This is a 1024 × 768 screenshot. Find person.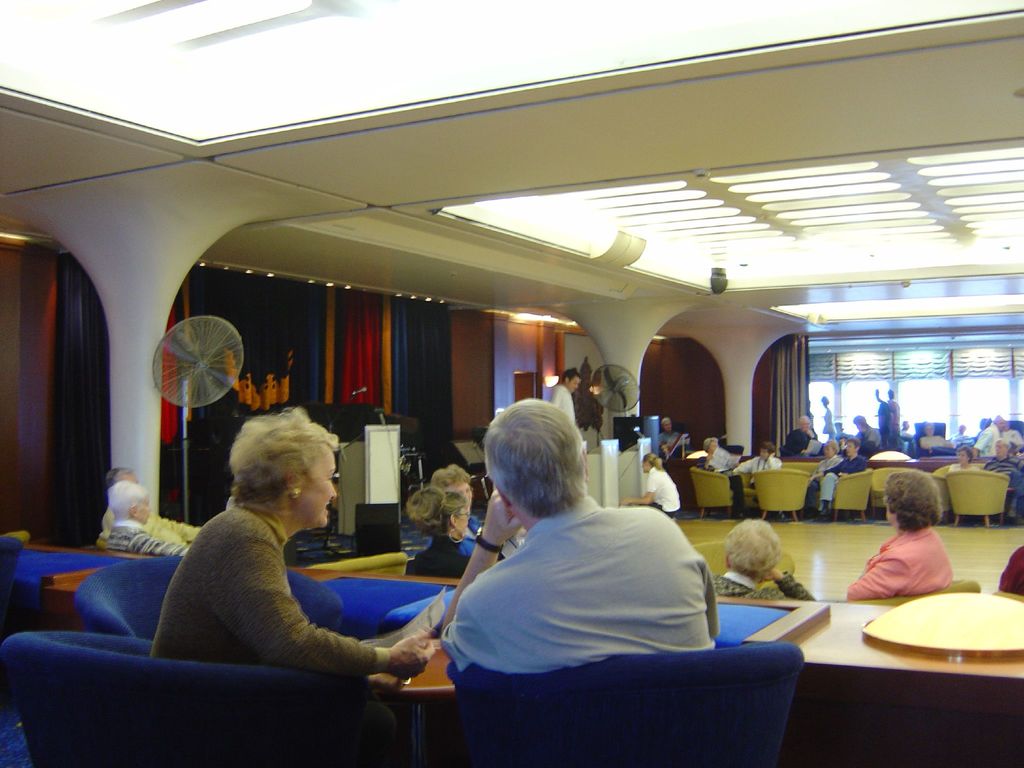
Bounding box: (611,455,680,520).
